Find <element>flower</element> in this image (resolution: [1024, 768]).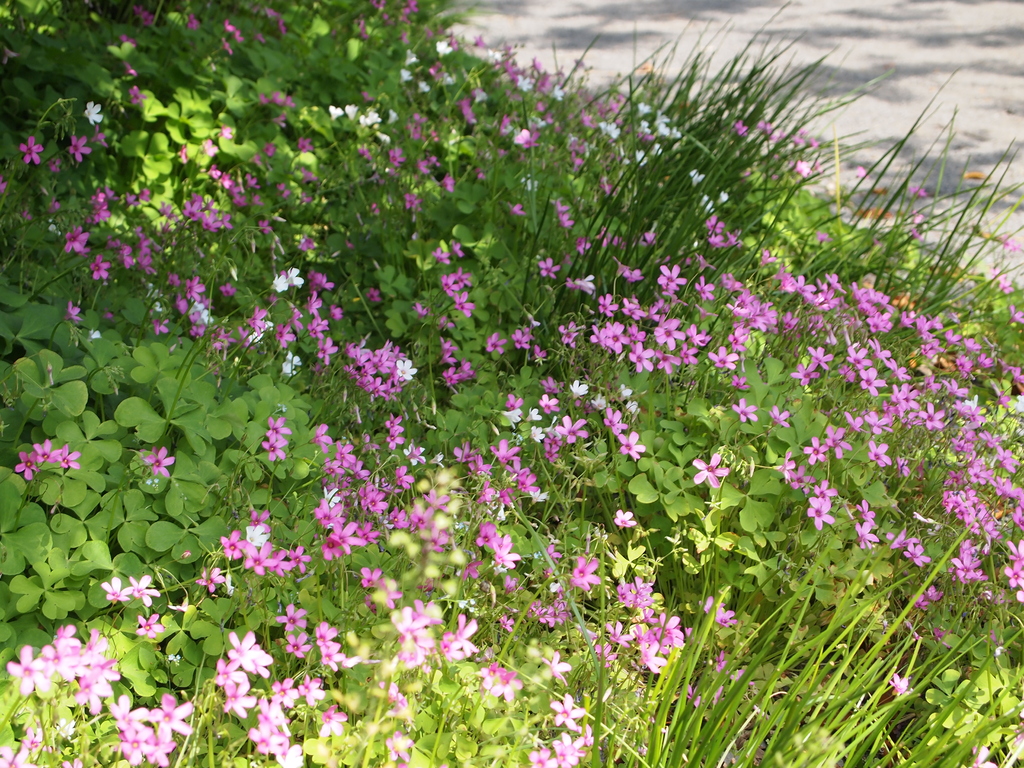
BBox(284, 545, 310, 574).
